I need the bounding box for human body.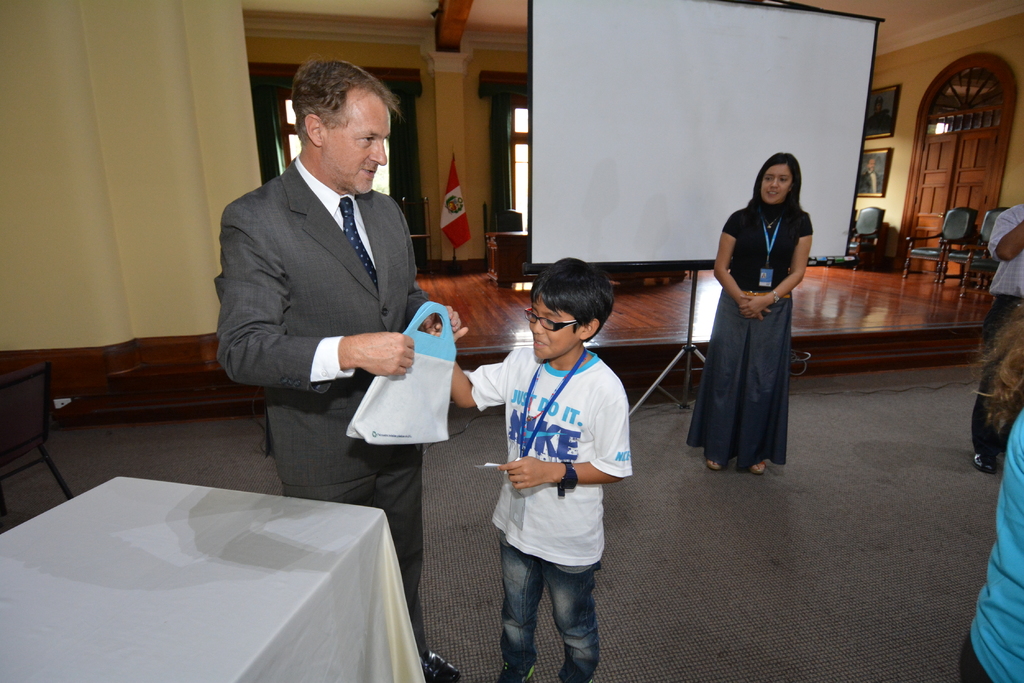
Here it is: [855, 158, 881, 198].
